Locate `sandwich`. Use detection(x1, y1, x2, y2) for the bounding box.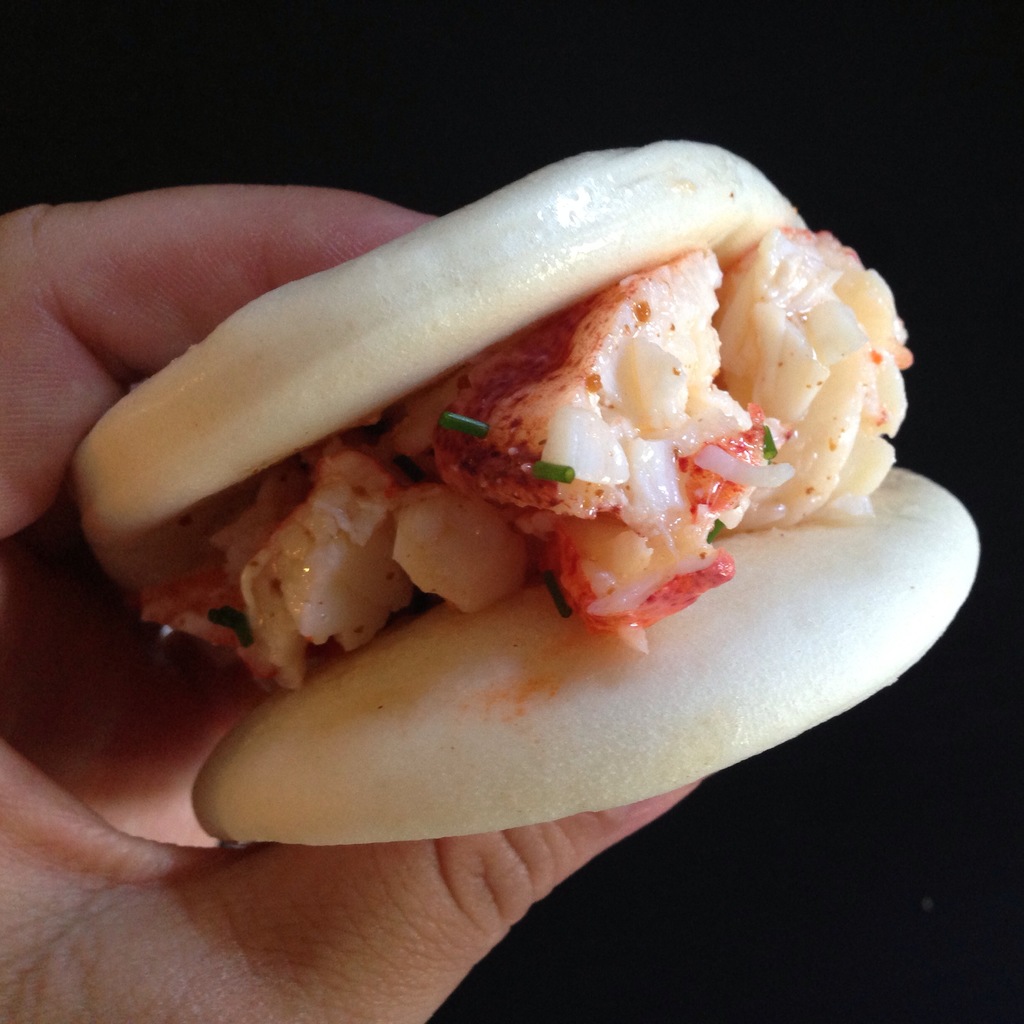
detection(66, 136, 986, 855).
